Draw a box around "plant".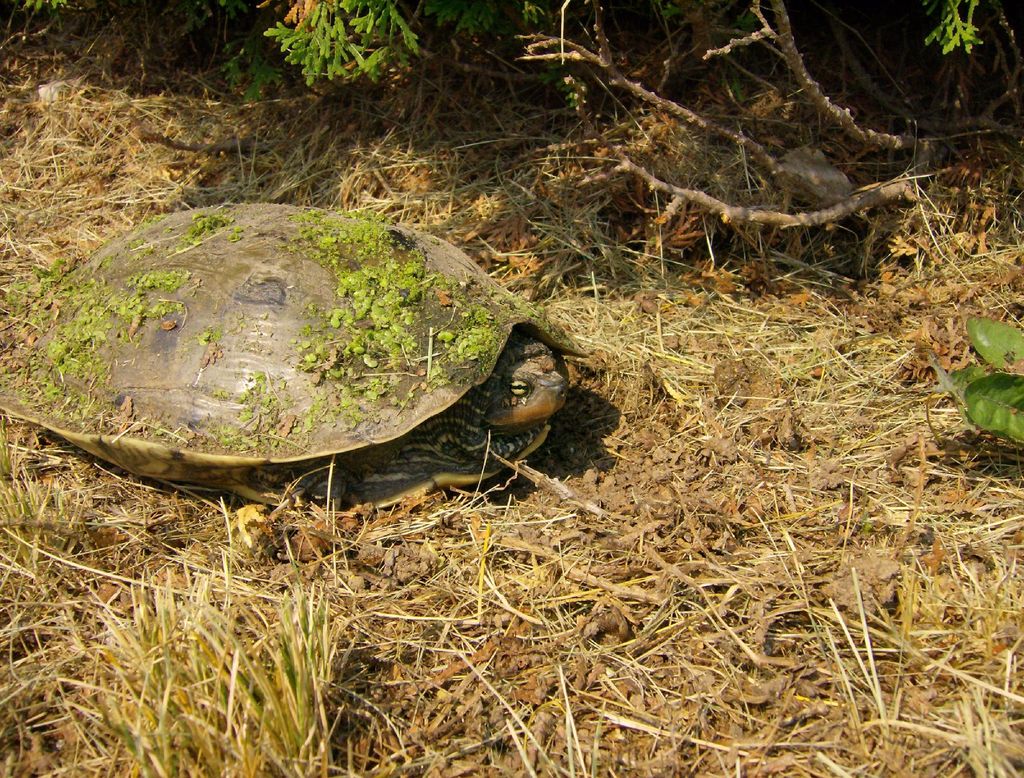
bbox=[942, 315, 1023, 441].
